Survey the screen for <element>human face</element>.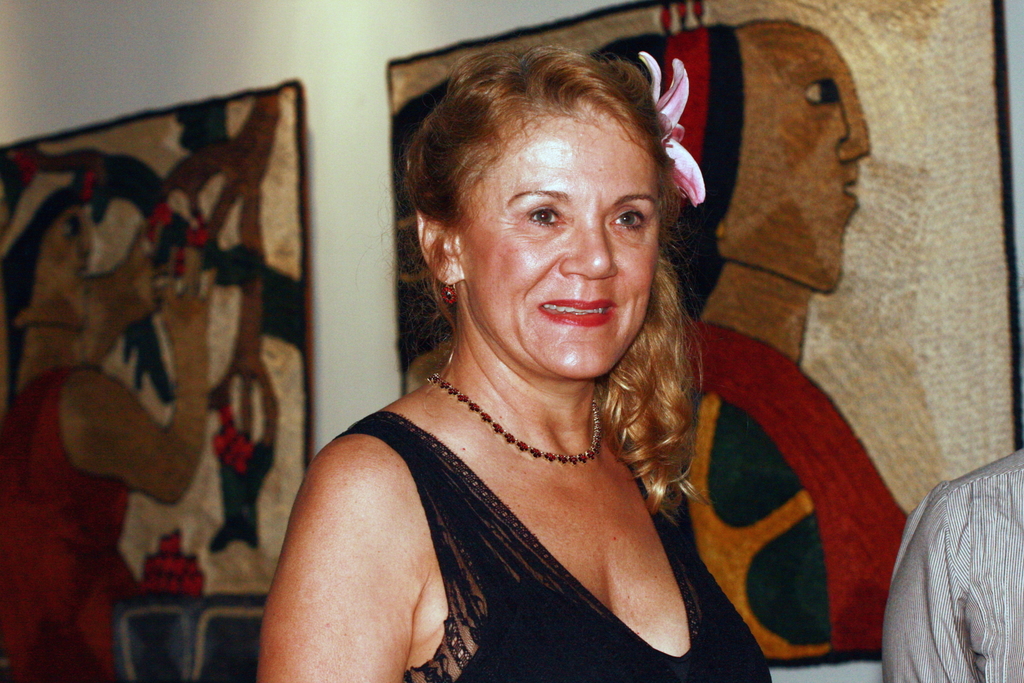
Survey found: 40/208/98/328.
